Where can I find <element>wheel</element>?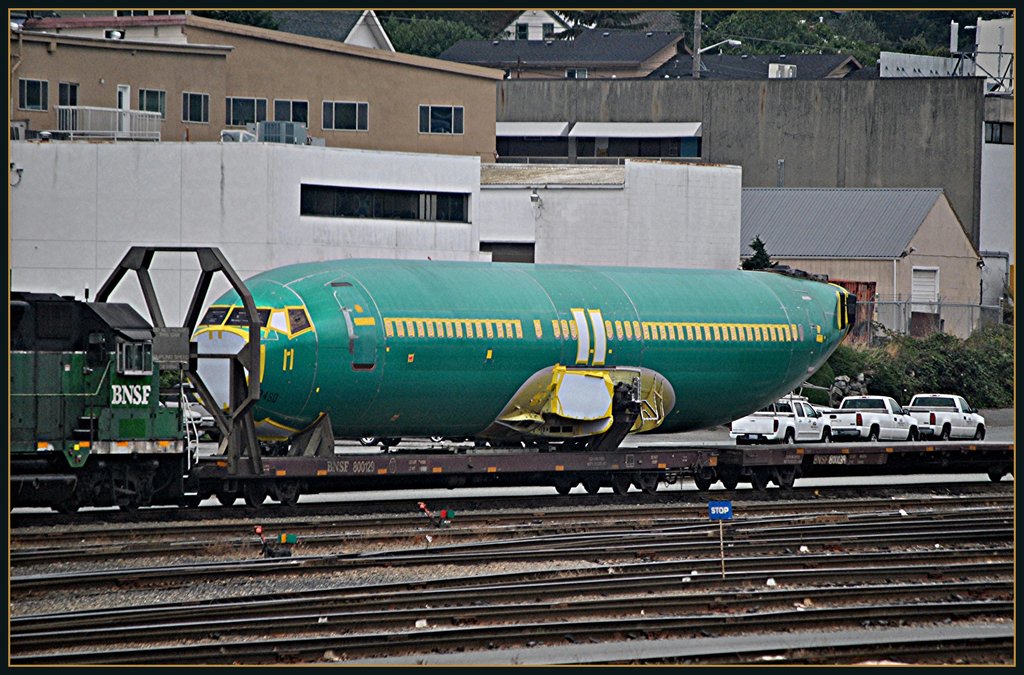
You can find it at box=[753, 478, 769, 492].
